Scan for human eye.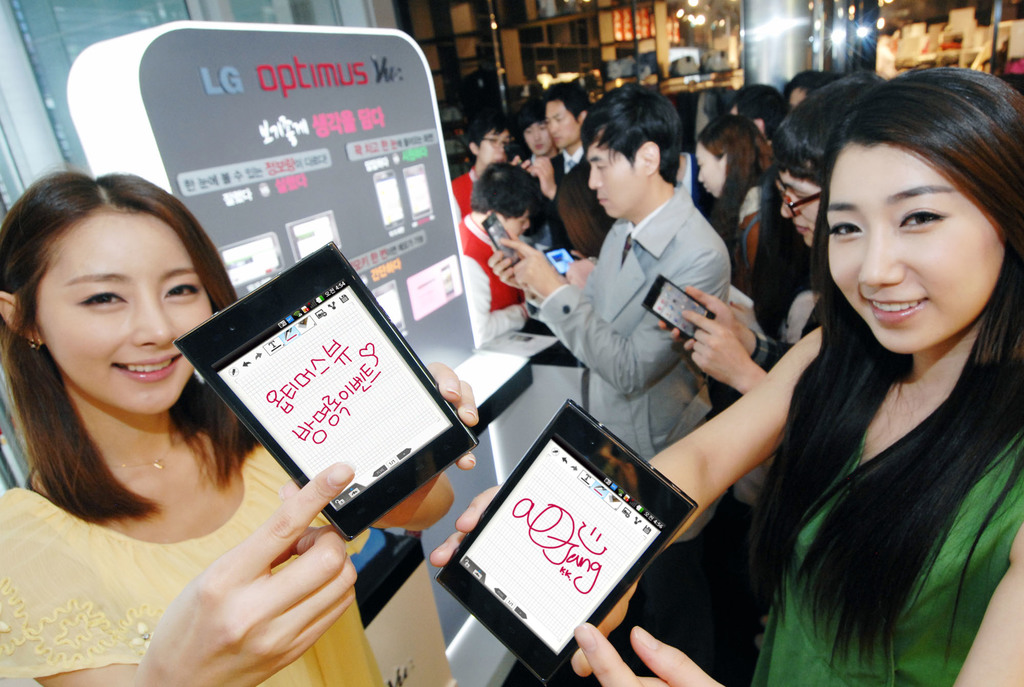
Scan result: [594,161,610,172].
